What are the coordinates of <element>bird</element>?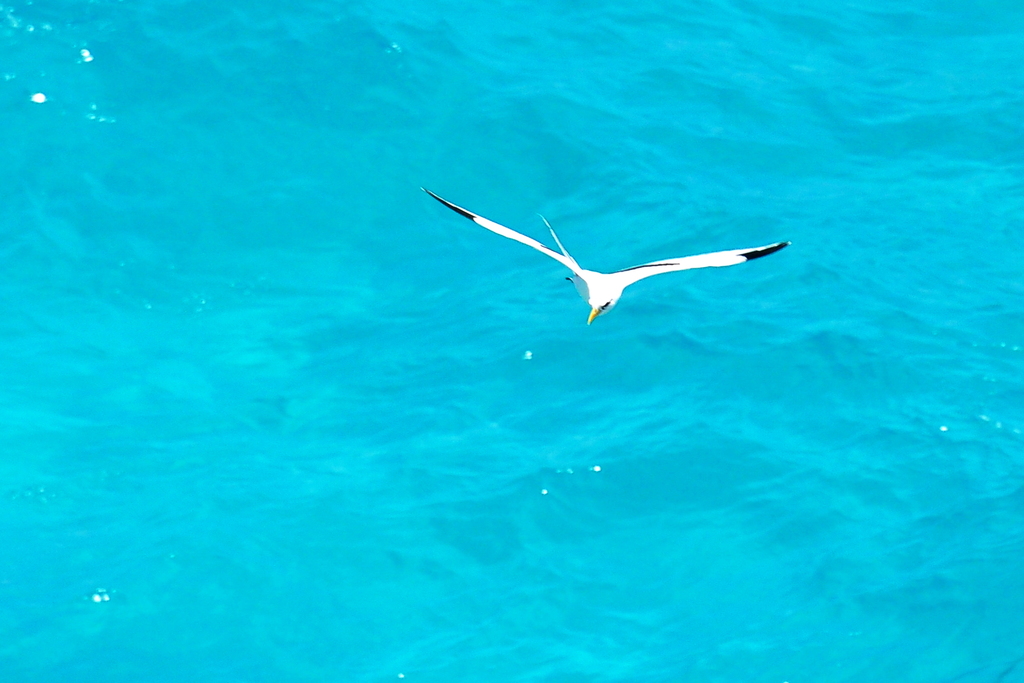
locate(448, 192, 785, 324).
